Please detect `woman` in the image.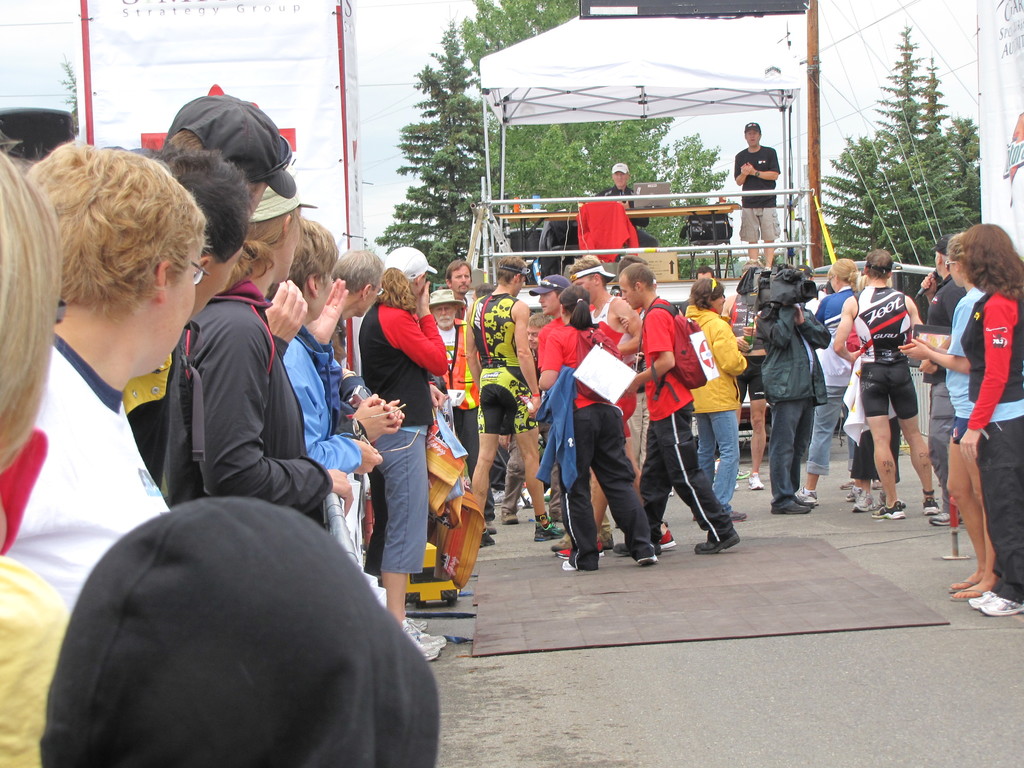
356, 245, 452, 659.
